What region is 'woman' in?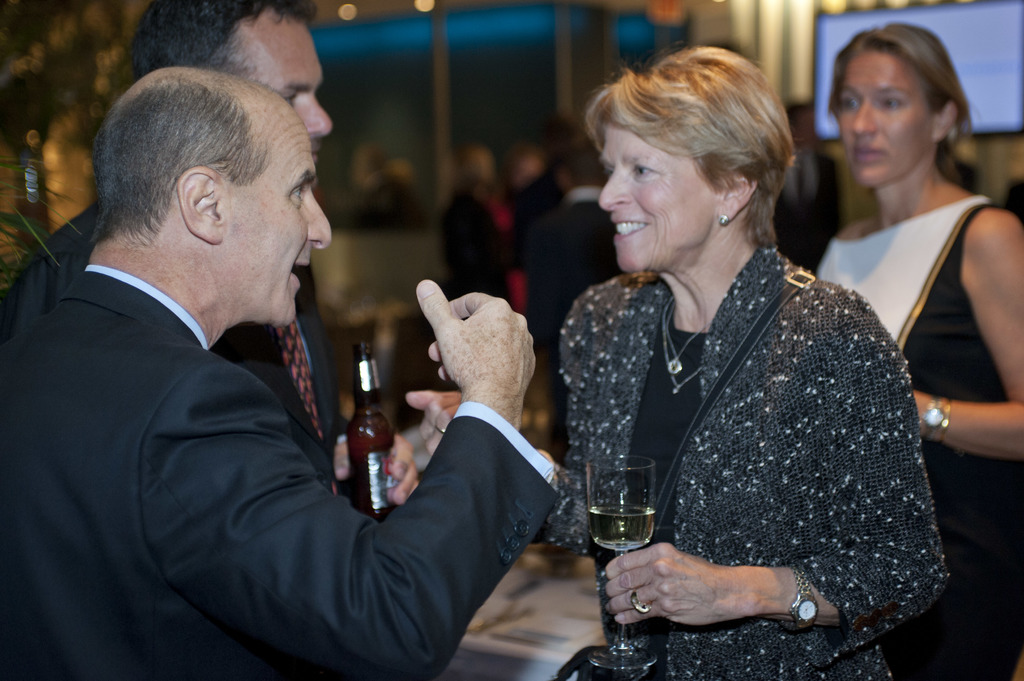
(800,18,1018,561).
